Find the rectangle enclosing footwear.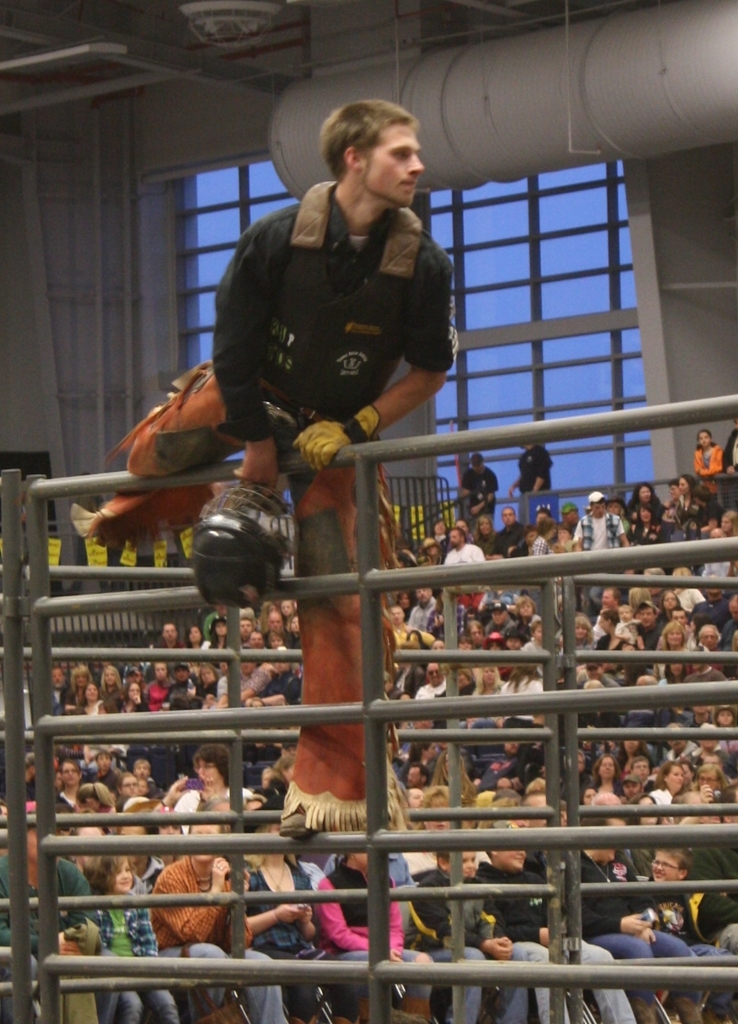
x1=277 y1=806 x2=313 y2=837.
